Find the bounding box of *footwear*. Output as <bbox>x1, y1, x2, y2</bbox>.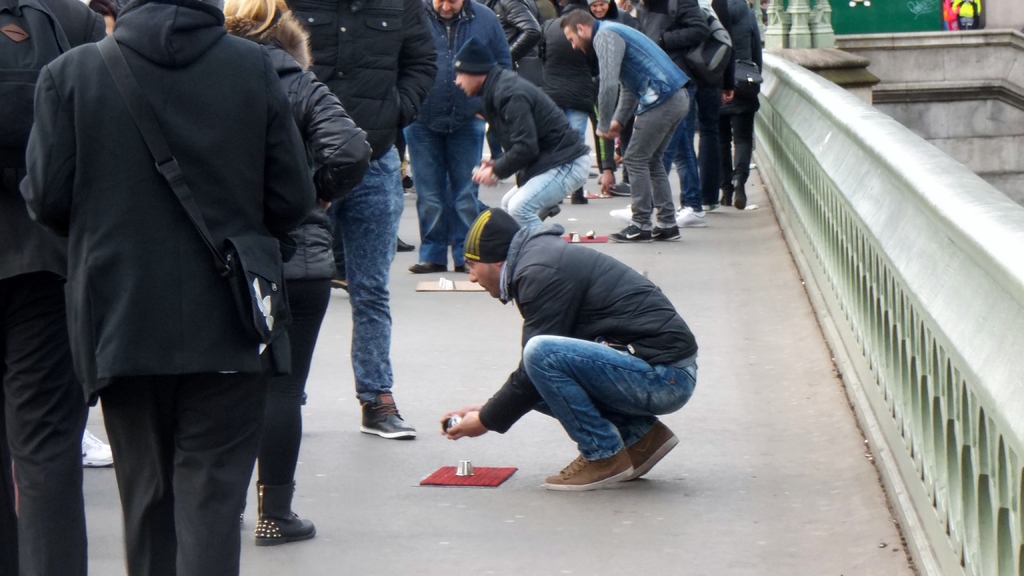
<bbox>720, 184, 731, 209</bbox>.
